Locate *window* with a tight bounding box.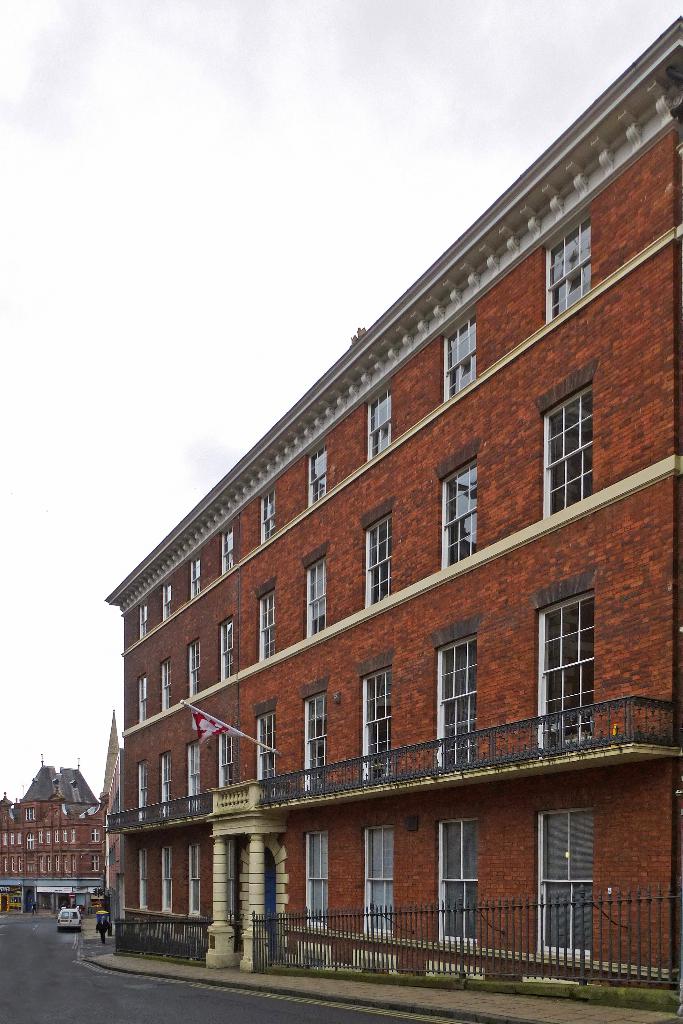
bbox=[537, 566, 597, 758].
